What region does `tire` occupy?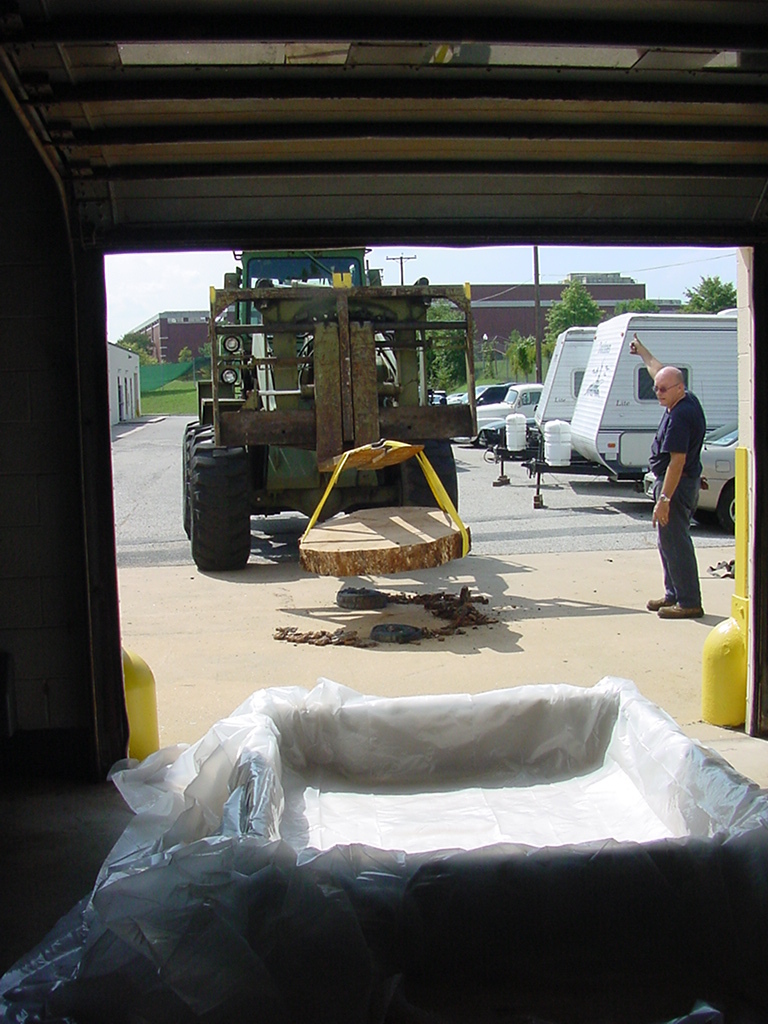
rect(467, 423, 494, 450).
